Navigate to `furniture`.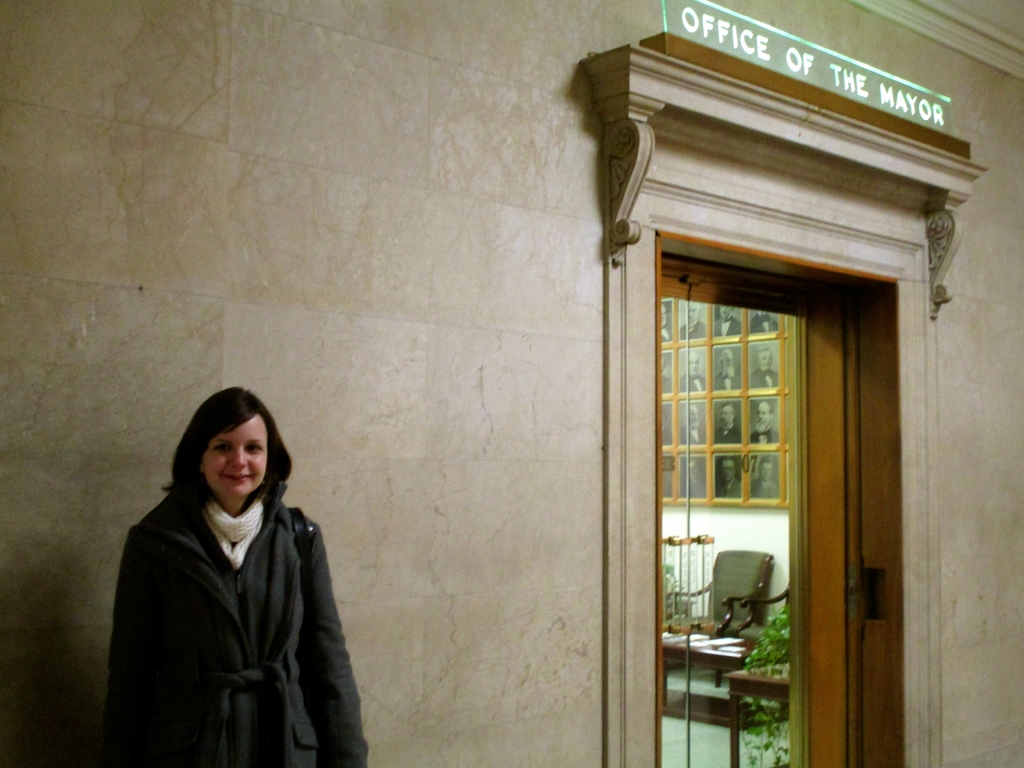
Navigation target: x1=724 y1=664 x2=785 y2=759.
